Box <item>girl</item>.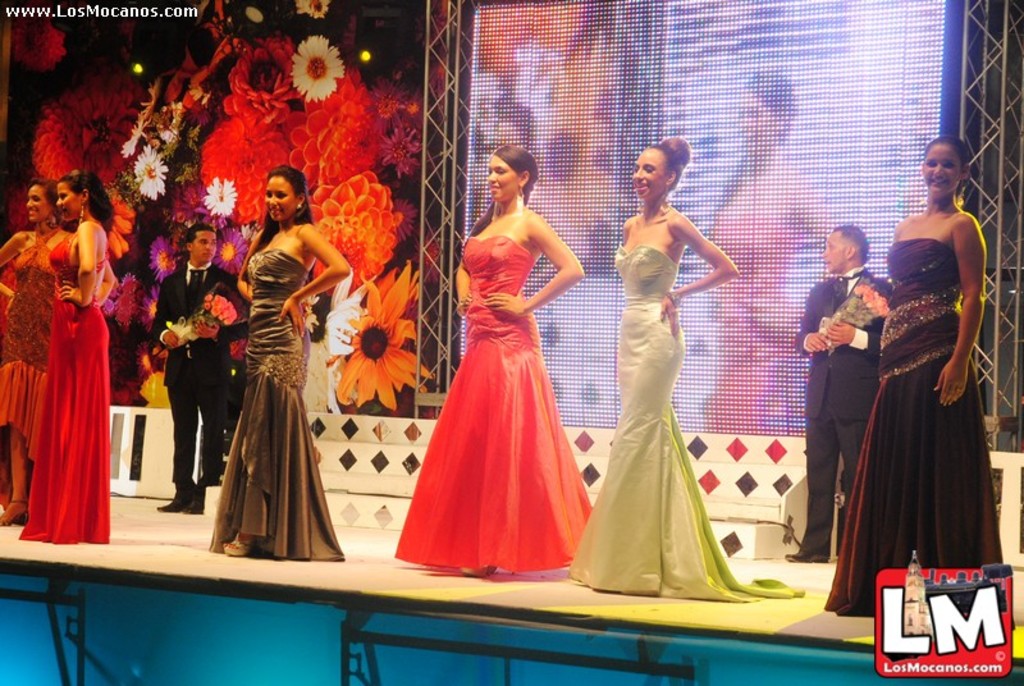
box=[818, 133, 1005, 618].
